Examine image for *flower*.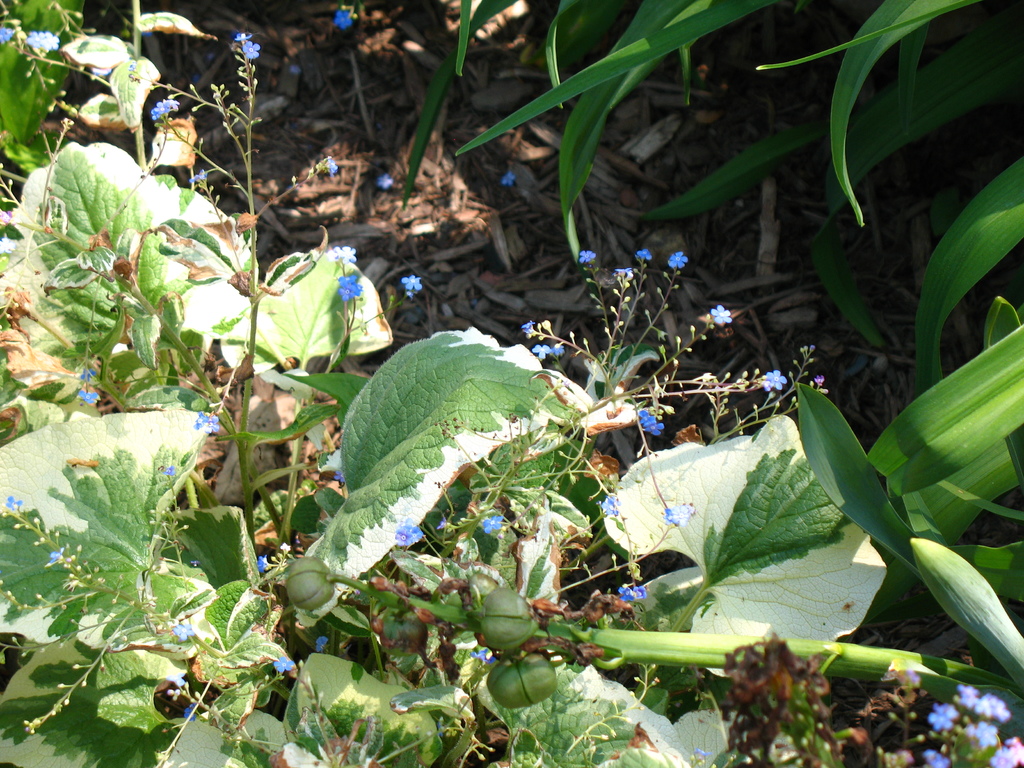
Examination result: region(531, 346, 548, 360).
